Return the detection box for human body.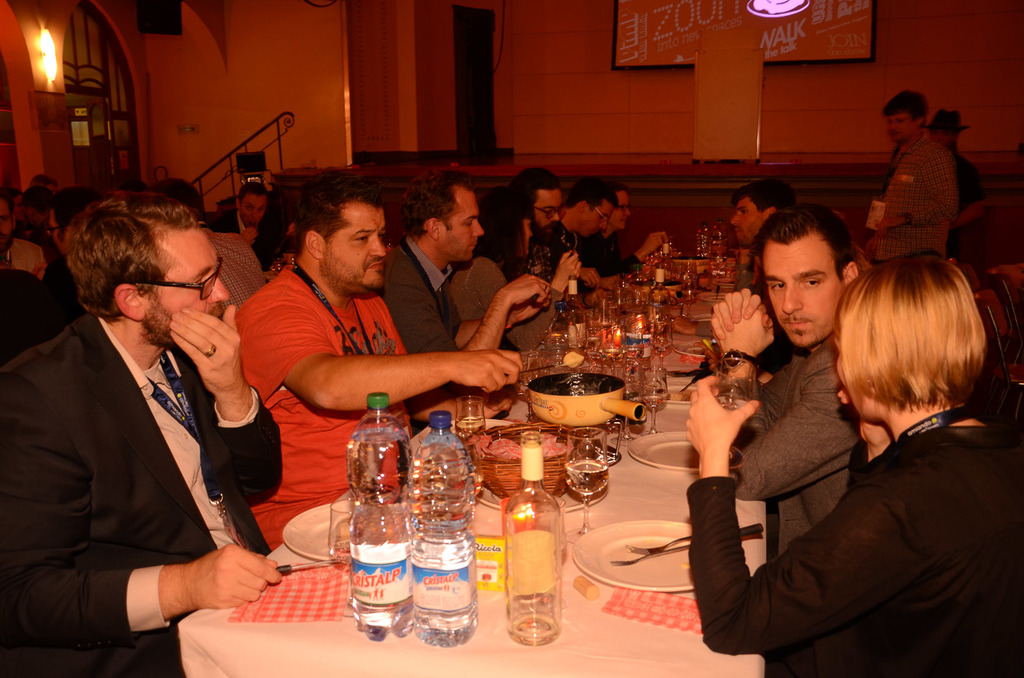
pyautogui.locateOnScreen(716, 207, 862, 547).
